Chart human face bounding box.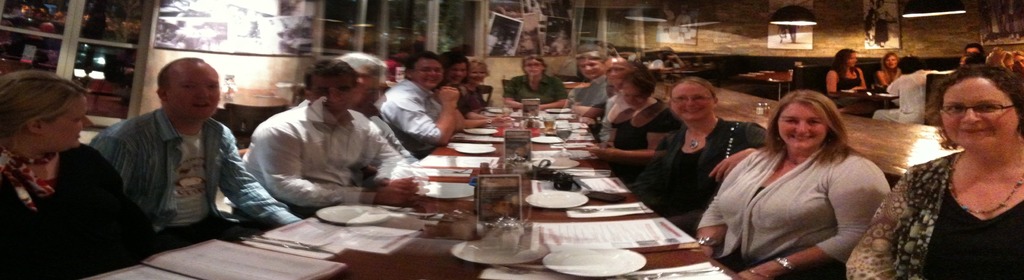
Charted: box=[579, 63, 602, 77].
